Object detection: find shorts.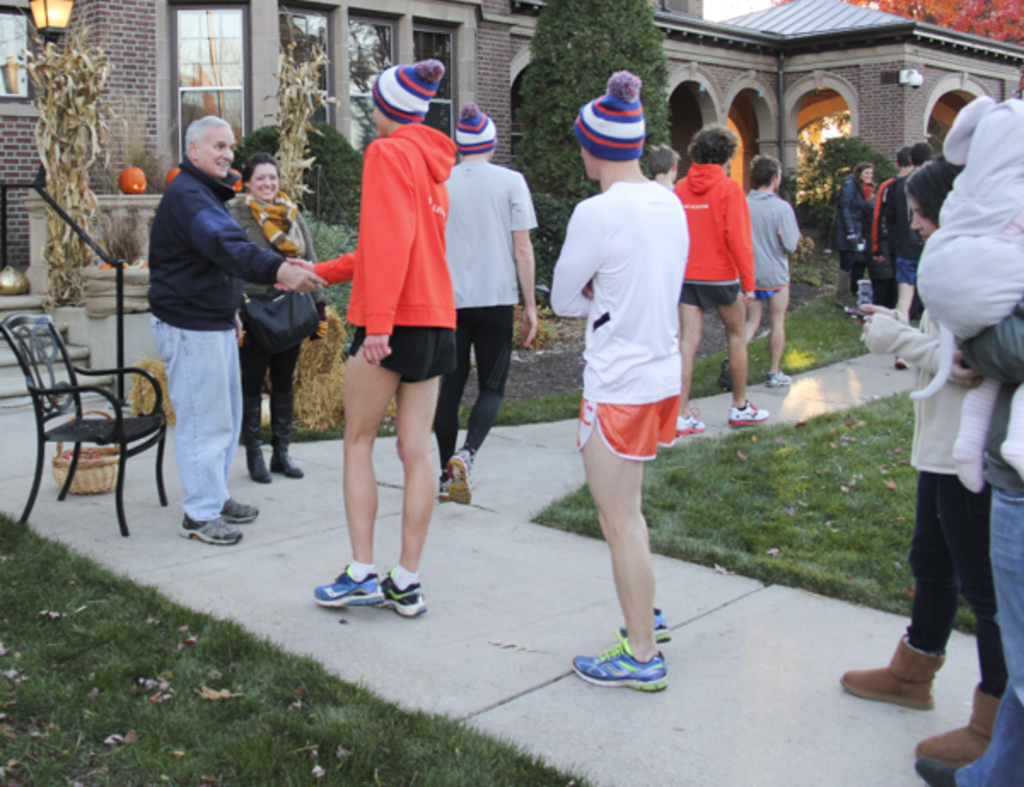
(754,278,780,295).
